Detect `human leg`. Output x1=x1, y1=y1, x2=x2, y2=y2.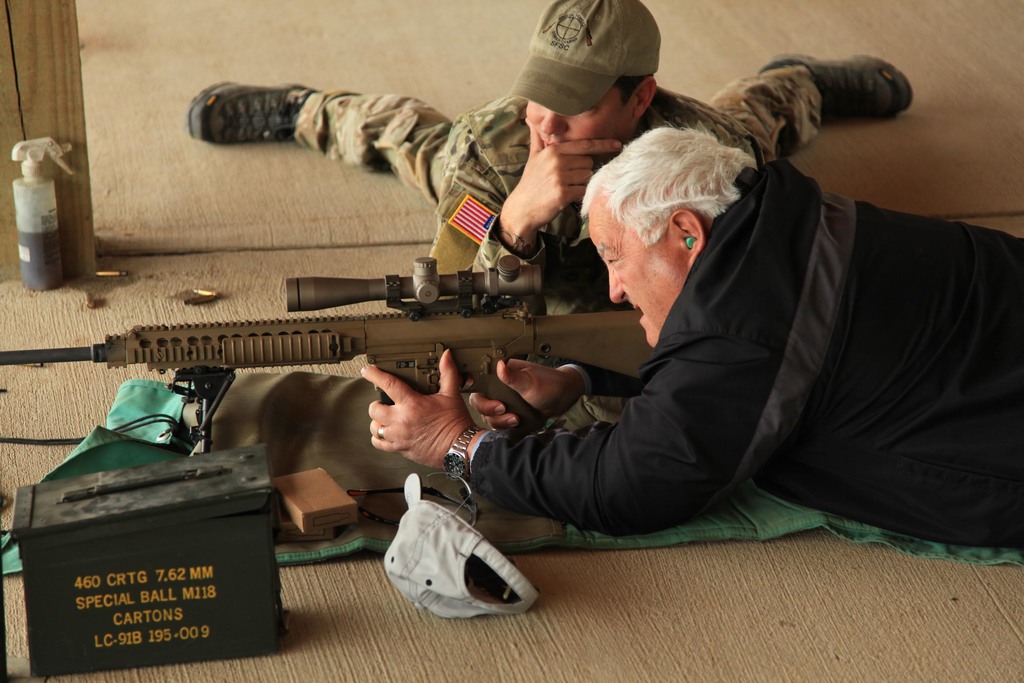
x1=714, y1=54, x2=922, y2=163.
